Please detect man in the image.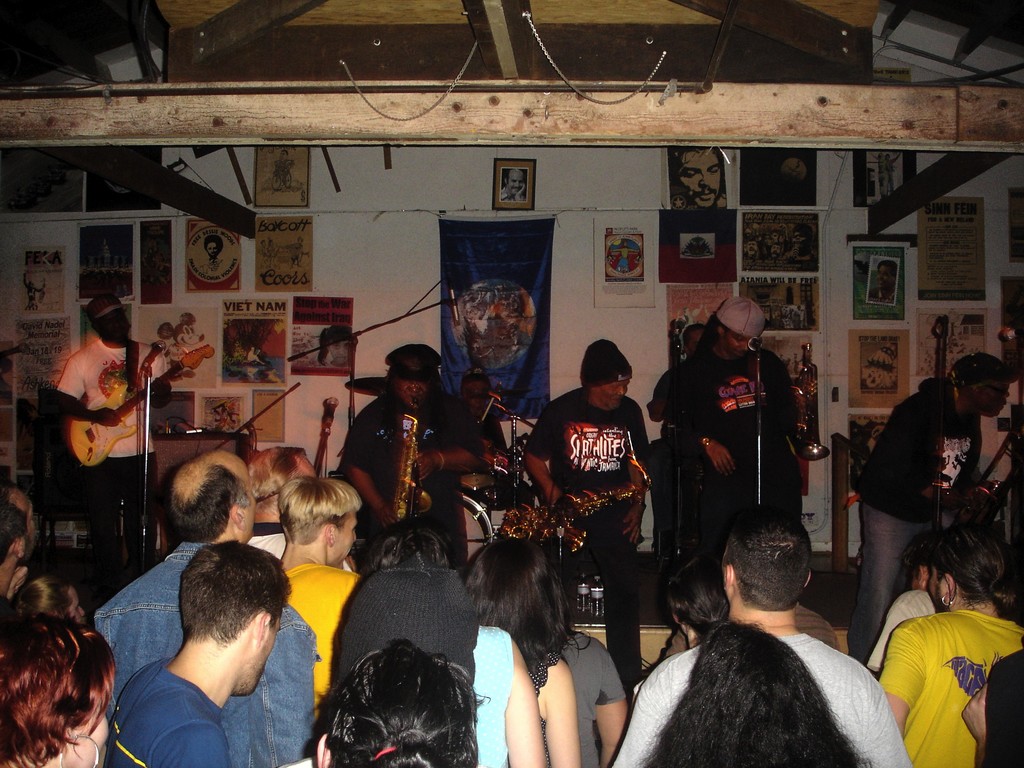
(858, 352, 1023, 653).
